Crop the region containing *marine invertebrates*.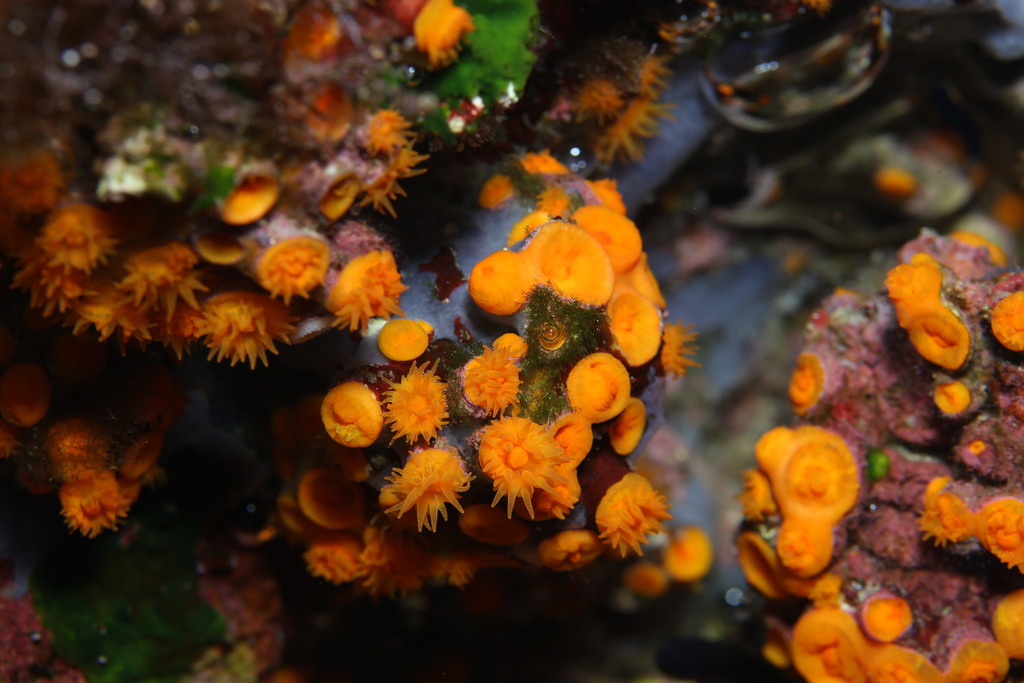
Crop region: x1=436 y1=541 x2=530 y2=588.
